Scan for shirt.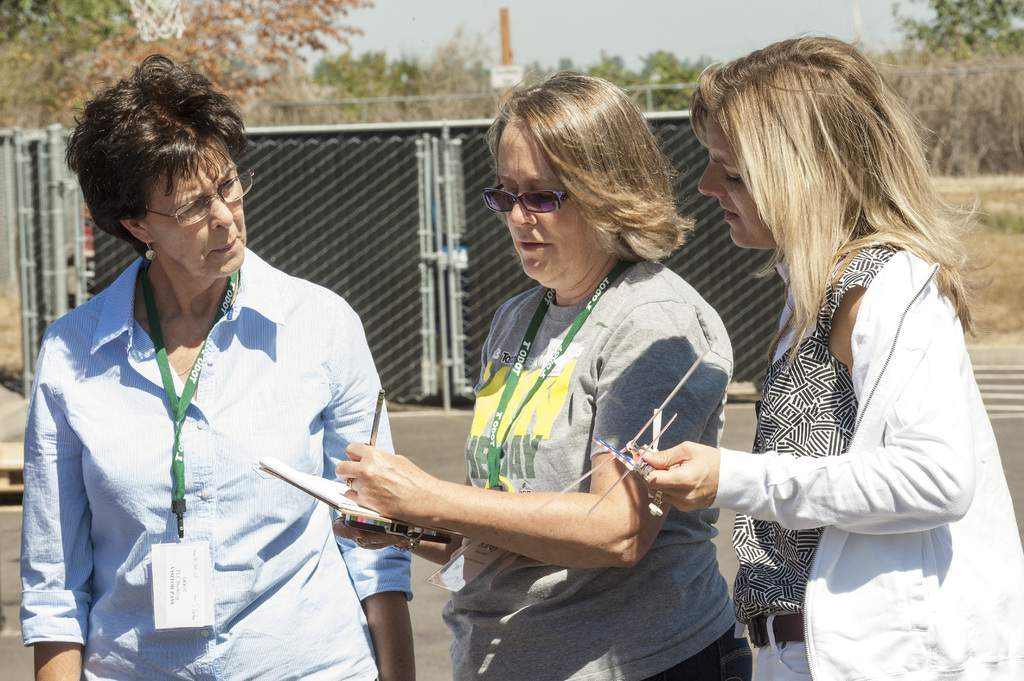
Scan result: <bbox>22, 245, 402, 653</bbox>.
